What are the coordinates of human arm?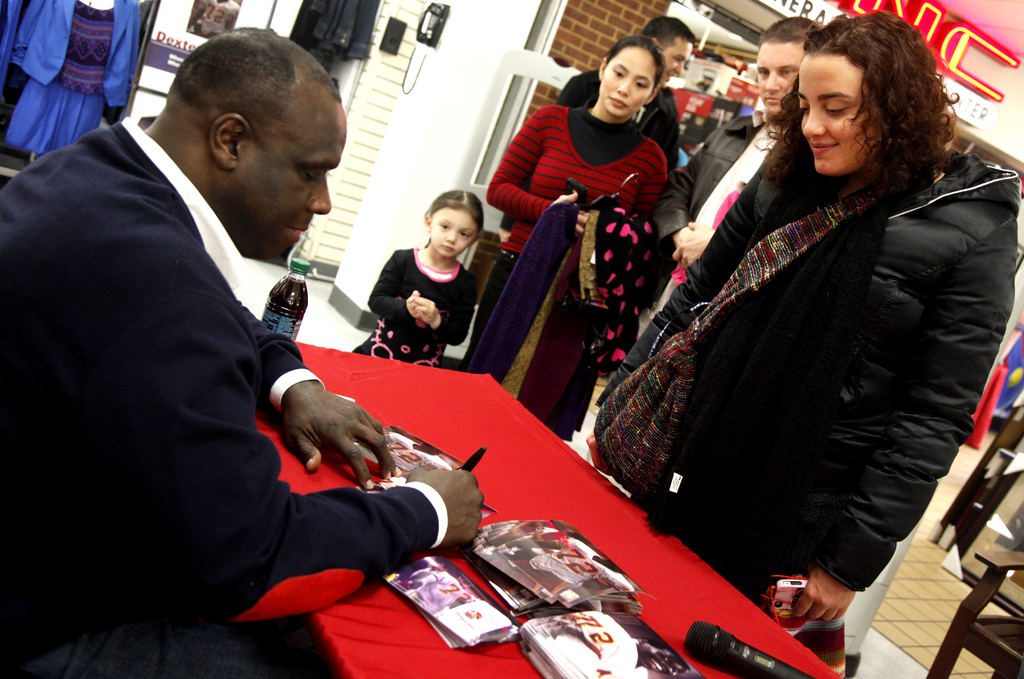
bbox=(143, 345, 462, 631).
